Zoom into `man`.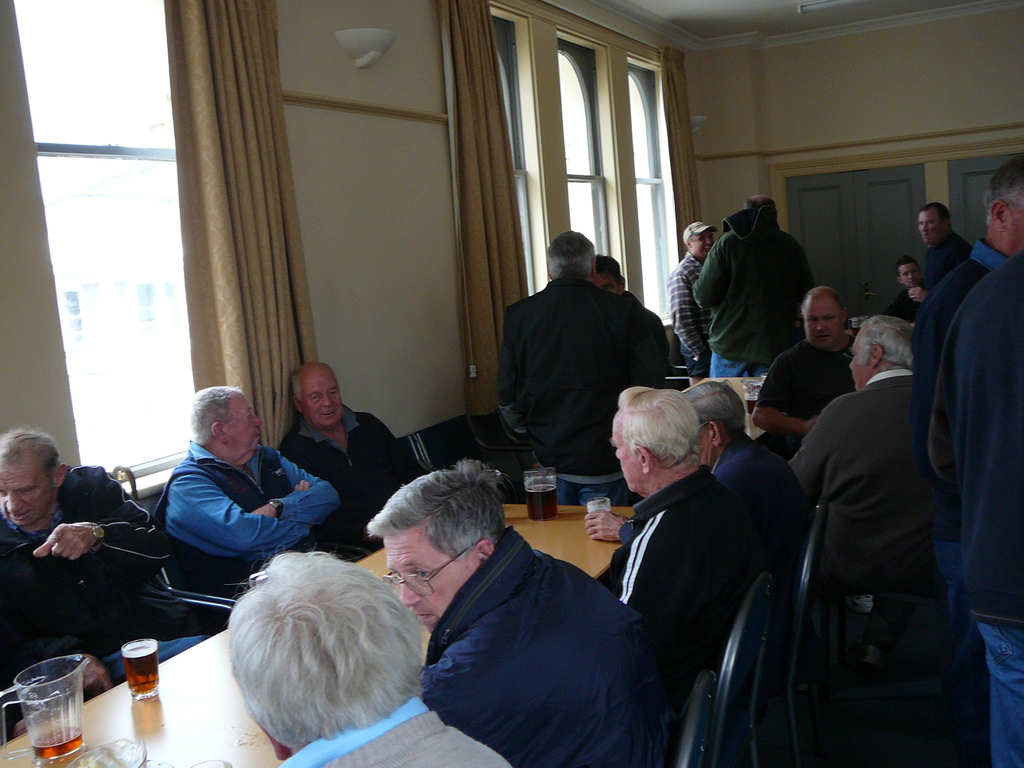
Zoom target: crop(927, 239, 1023, 766).
